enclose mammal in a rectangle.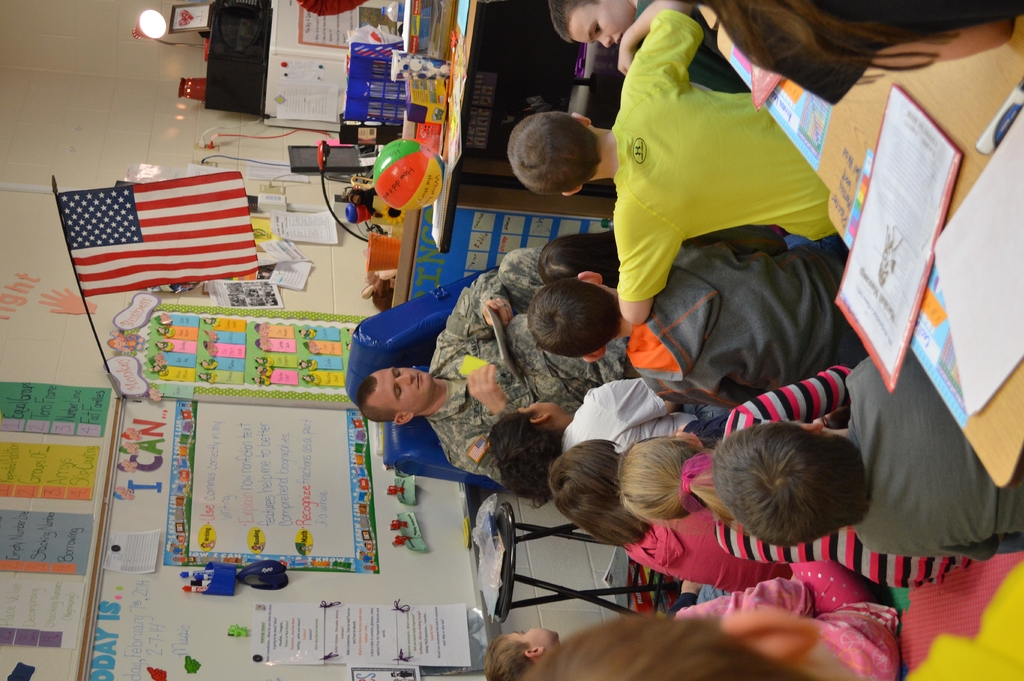
locate(617, 359, 974, 597).
